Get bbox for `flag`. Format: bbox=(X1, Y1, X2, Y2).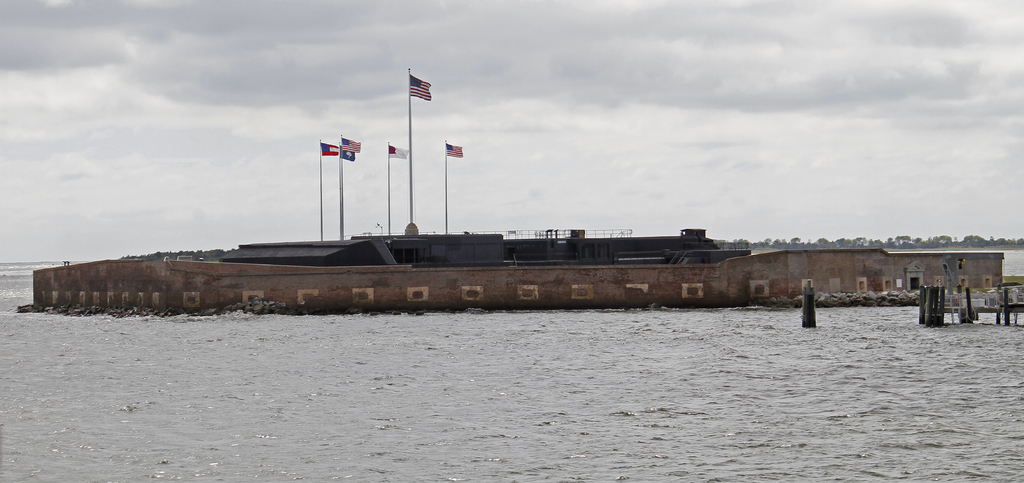
bbox=(336, 132, 360, 155).
